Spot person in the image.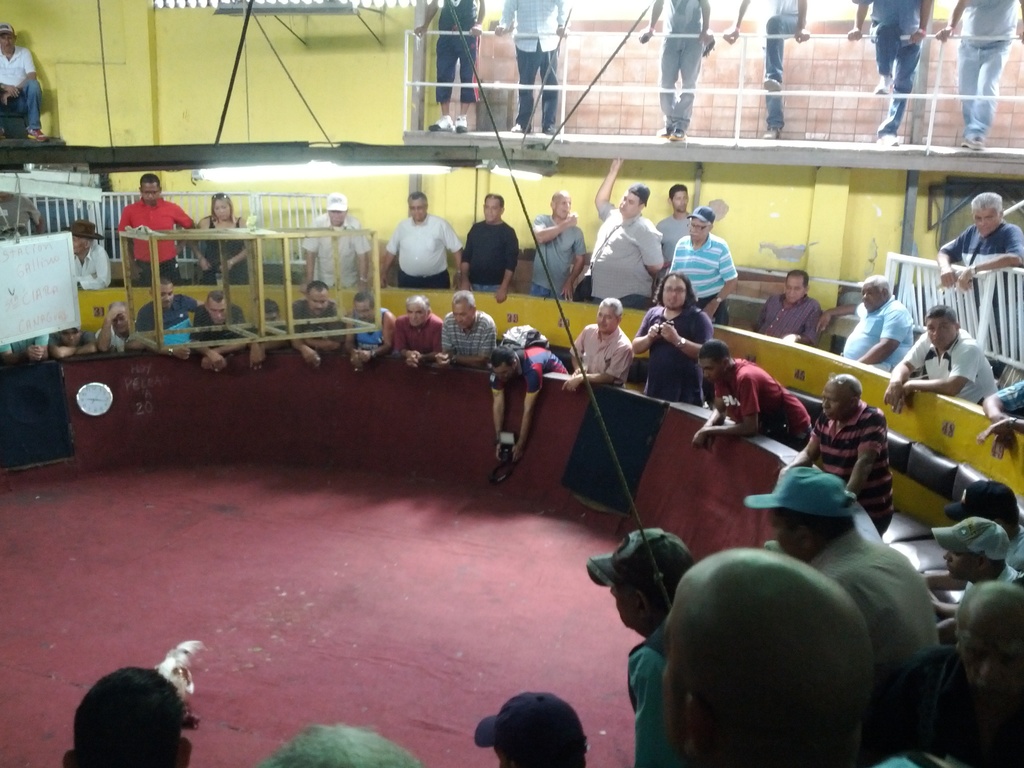
person found at x1=0 y1=193 x2=41 y2=253.
